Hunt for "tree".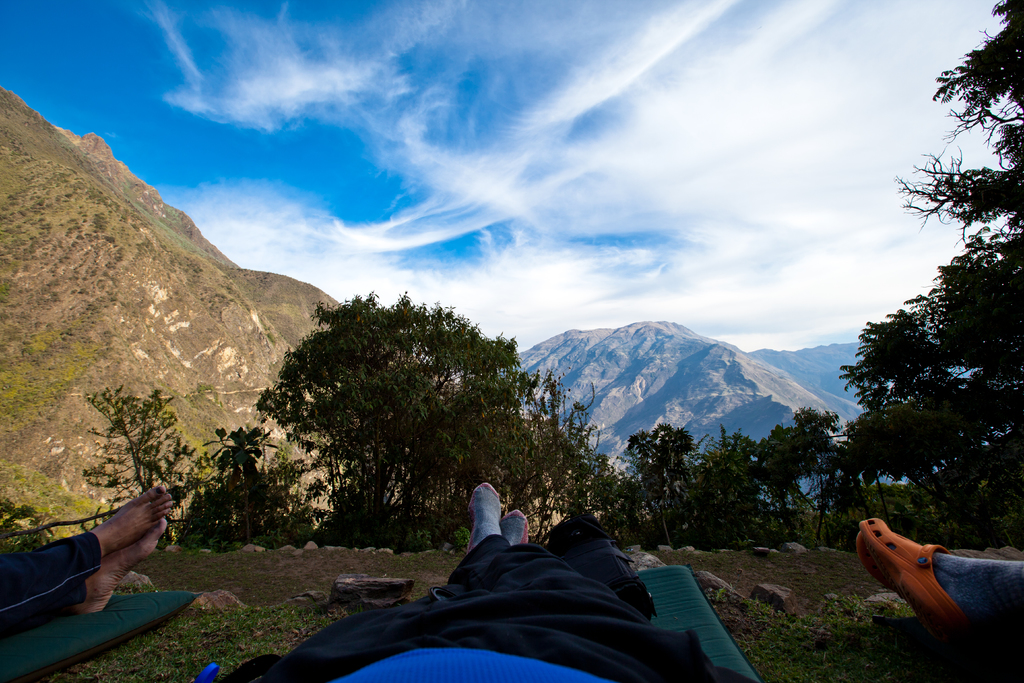
Hunted down at {"x1": 79, "y1": 388, "x2": 221, "y2": 548}.
